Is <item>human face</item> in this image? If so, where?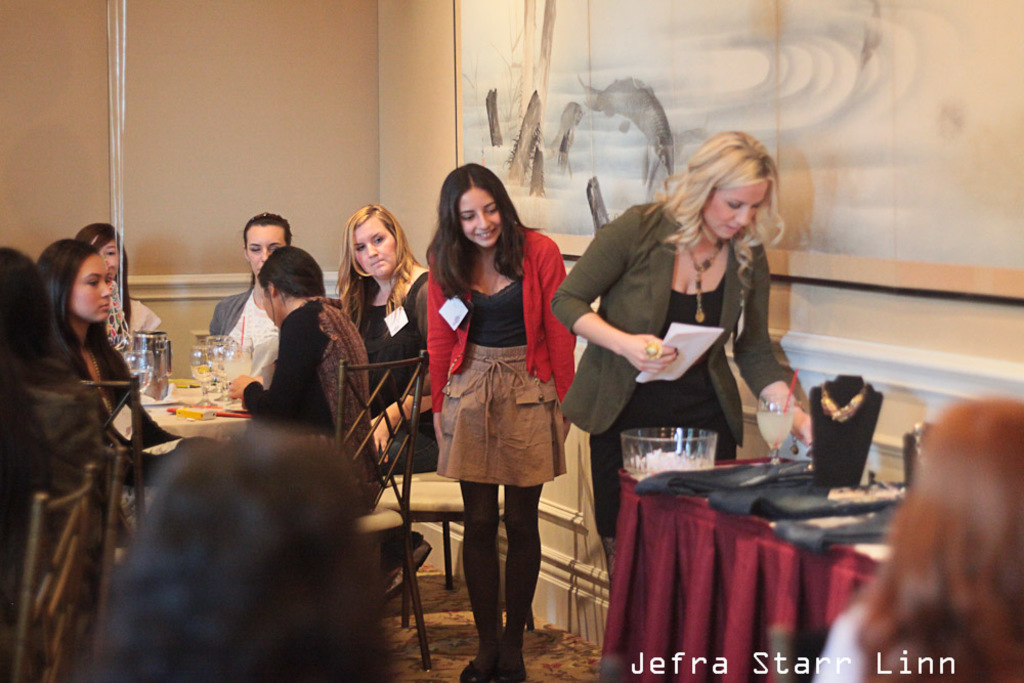
Yes, at 246,222,286,270.
